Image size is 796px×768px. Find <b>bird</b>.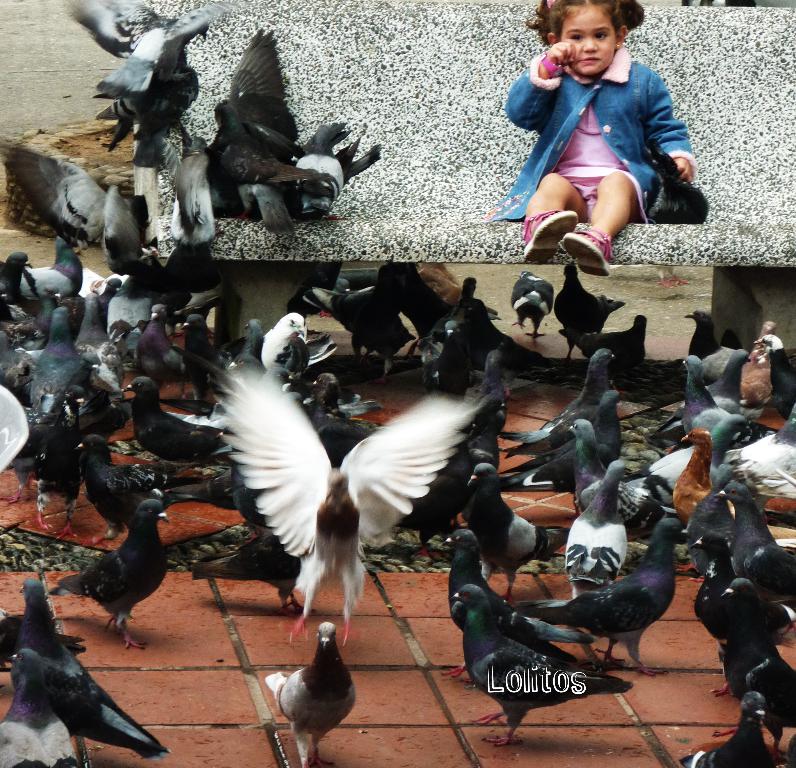
crop(263, 620, 354, 751).
